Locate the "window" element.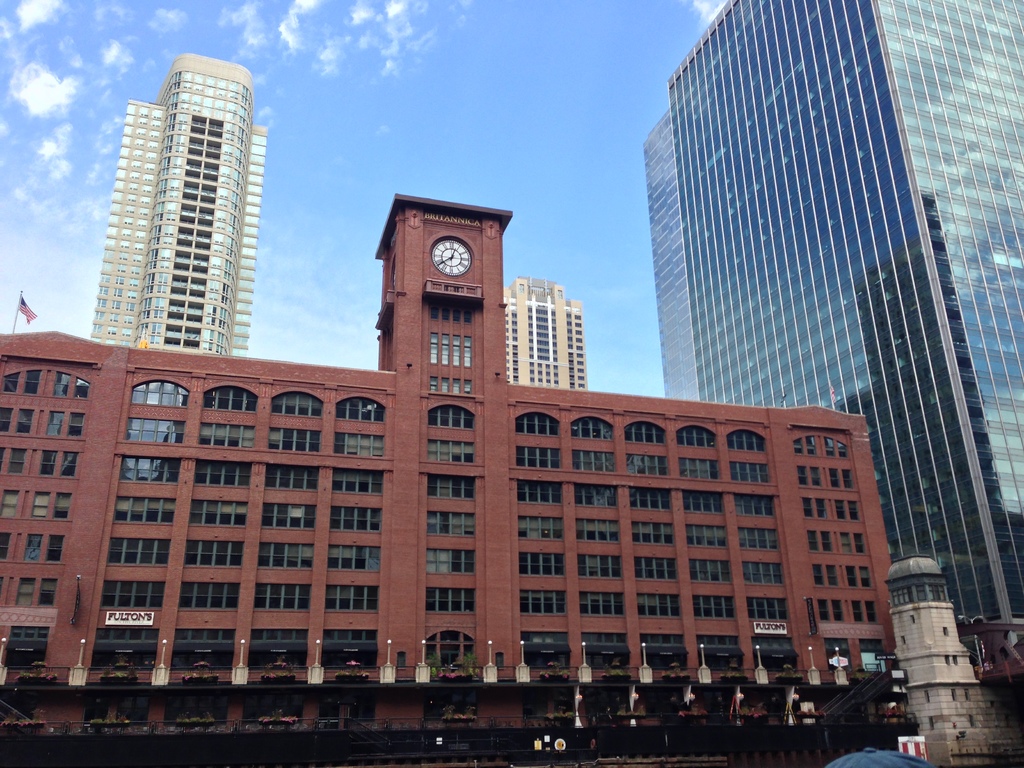
Element bbox: <box>818,597,846,622</box>.
